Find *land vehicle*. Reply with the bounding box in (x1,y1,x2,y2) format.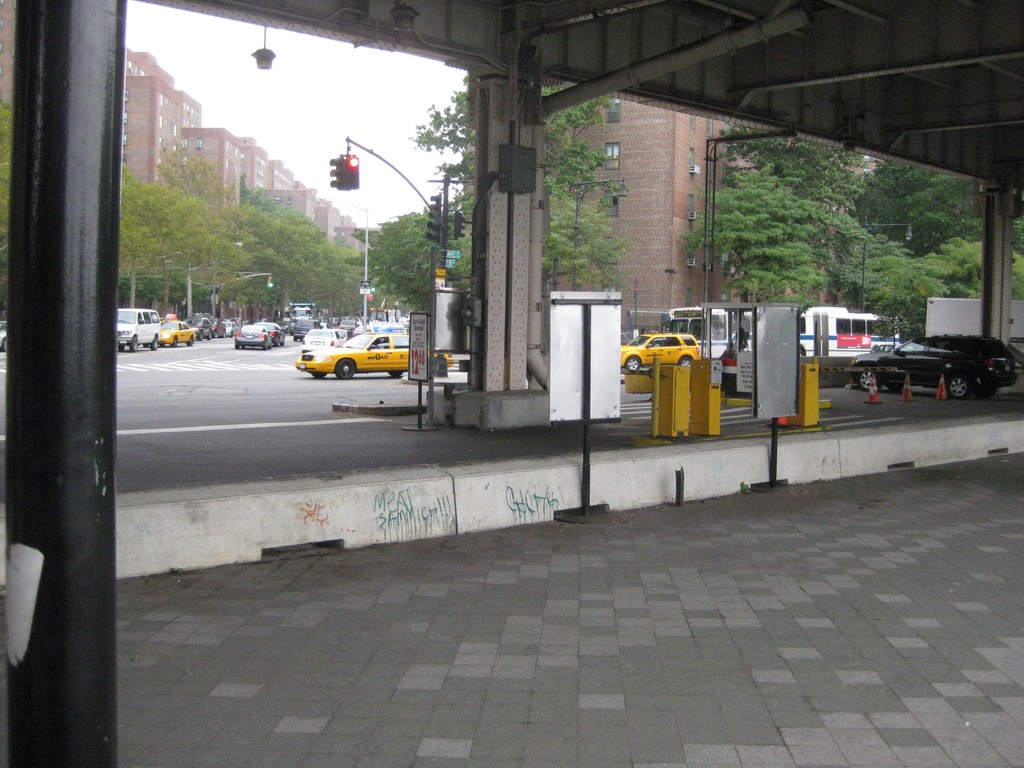
(300,326,351,355).
